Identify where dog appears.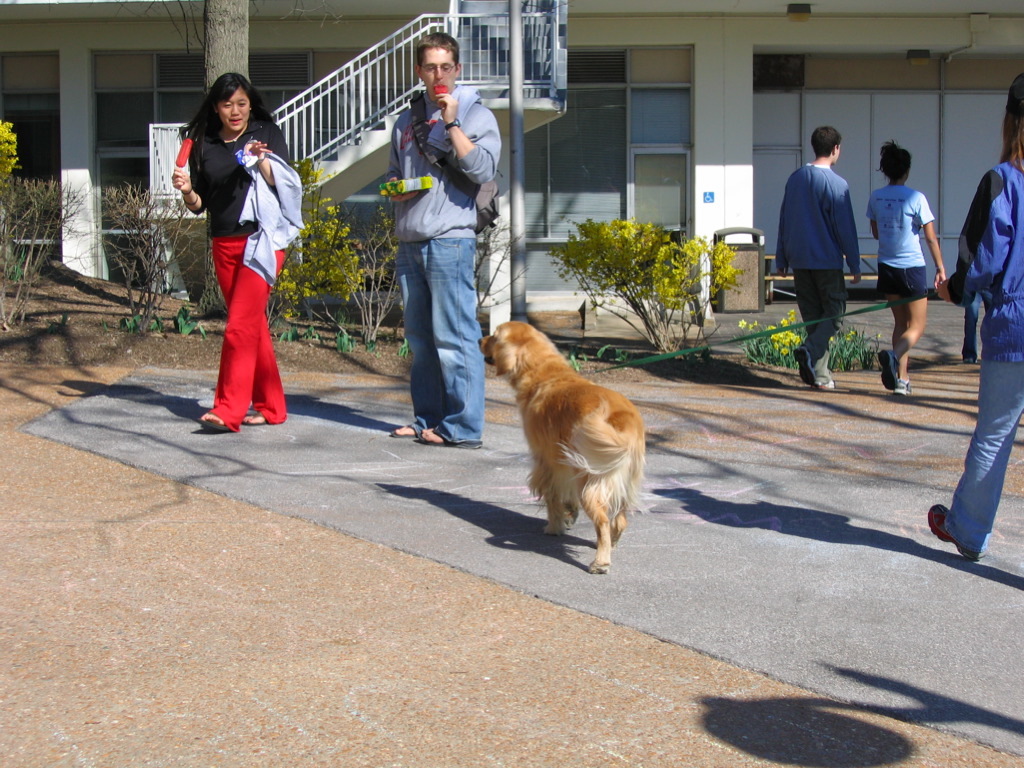
Appears at Rect(476, 319, 651, 572).
